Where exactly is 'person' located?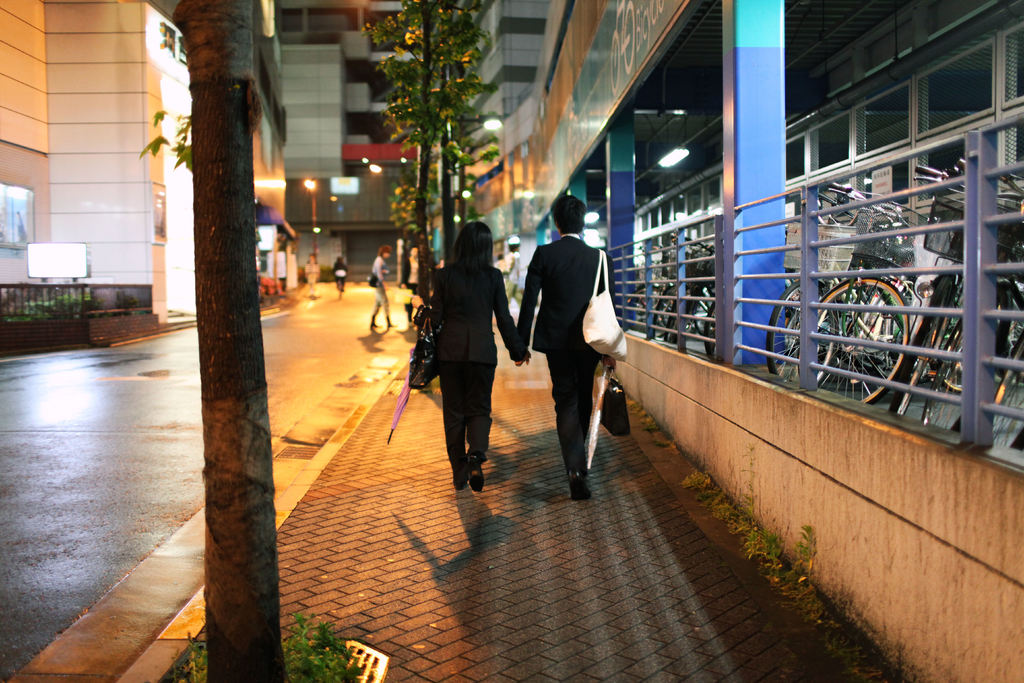
Its bounding box is [left=519, top=194, right=615, bottom=498].
